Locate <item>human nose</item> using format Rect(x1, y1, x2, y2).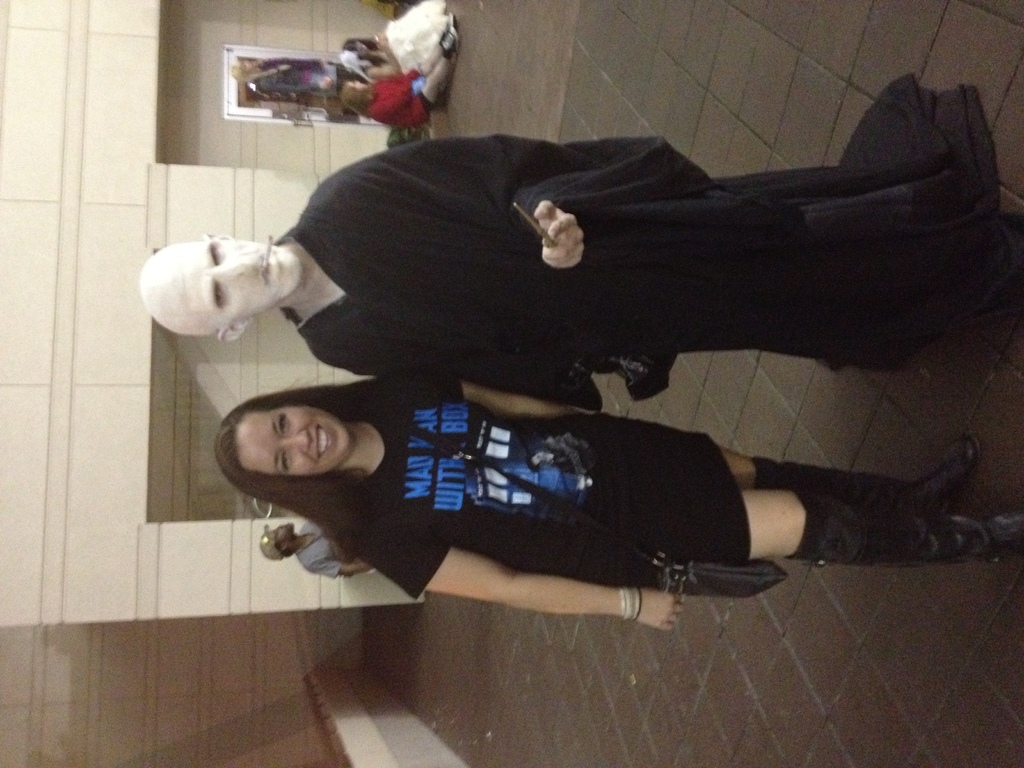
Rect(218, 255, 252, 283).
